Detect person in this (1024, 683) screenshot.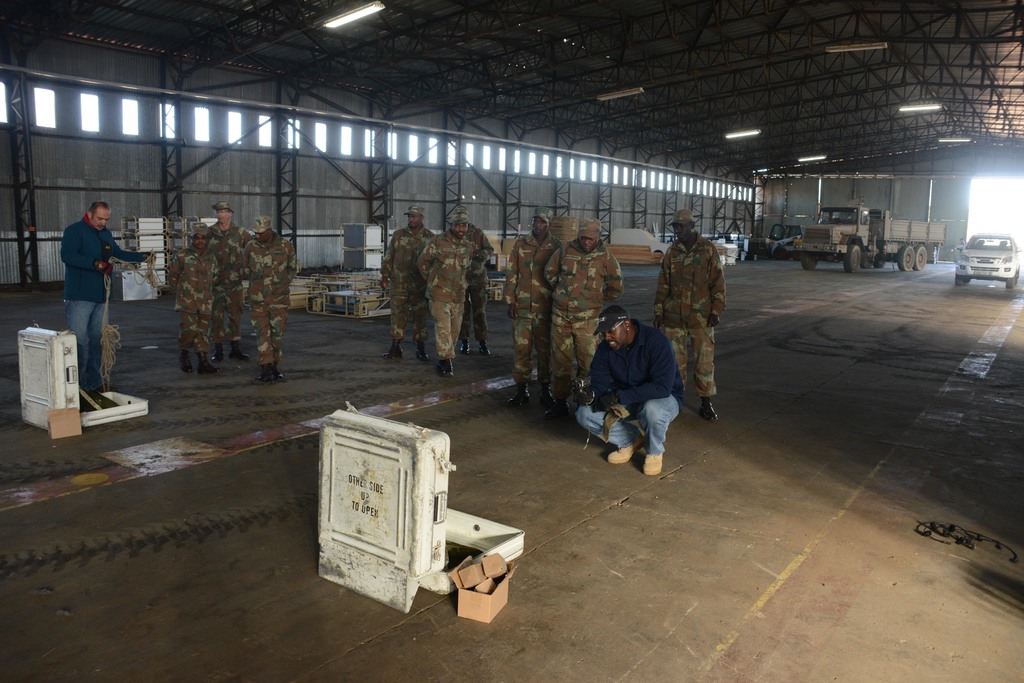
Detection: (x1=206, y1=202, x2=252, y2=362).
